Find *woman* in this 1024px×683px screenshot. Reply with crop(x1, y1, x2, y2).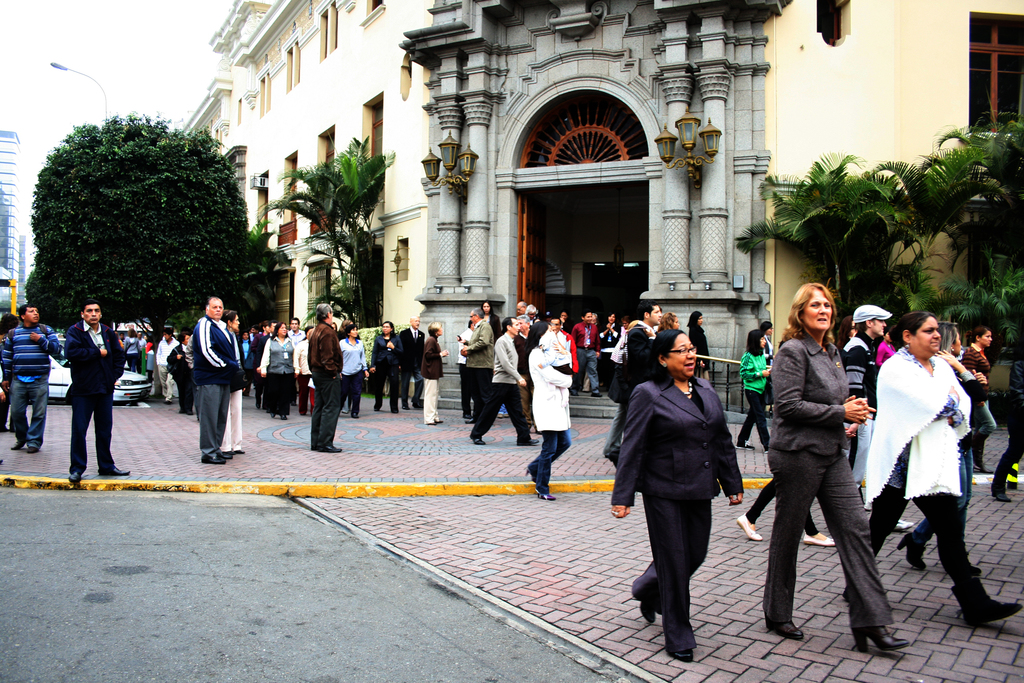
crop(222, 307, 245, 458).
